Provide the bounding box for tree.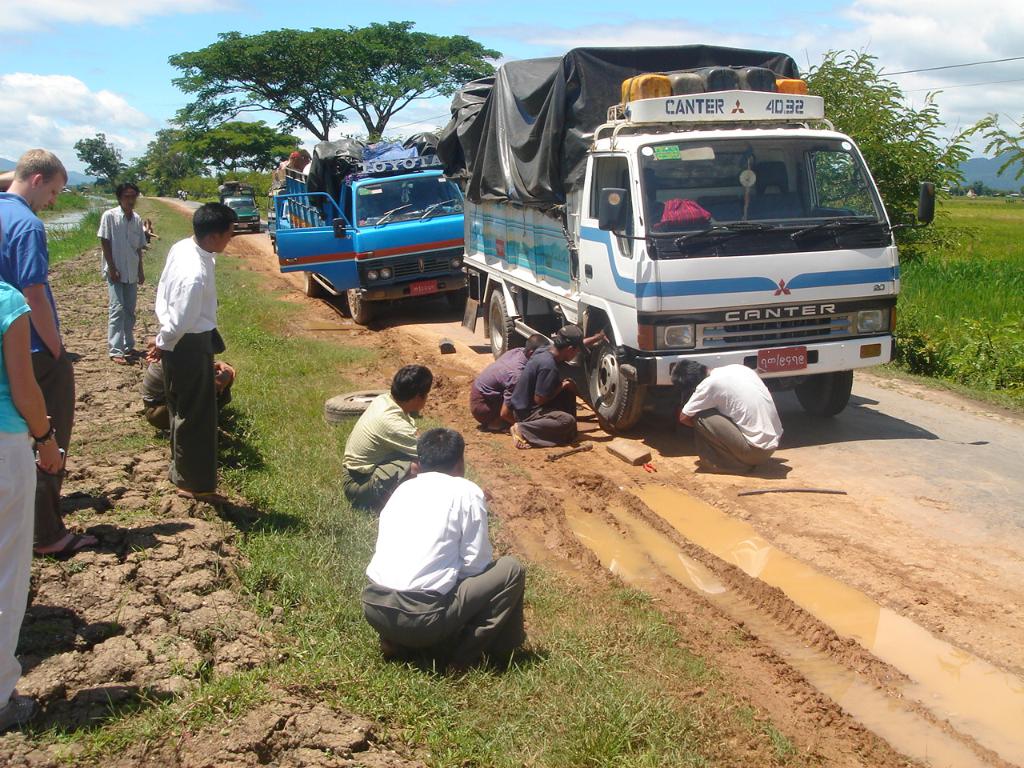
box=[78, 134, 142, 188].
